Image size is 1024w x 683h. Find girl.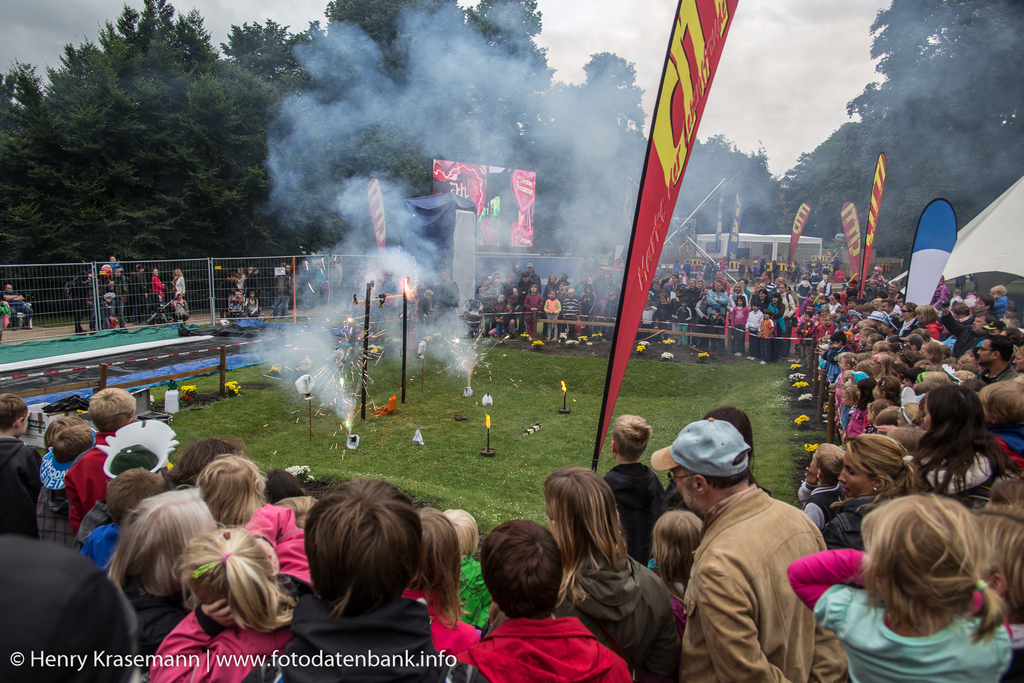
547:469:671:671.
